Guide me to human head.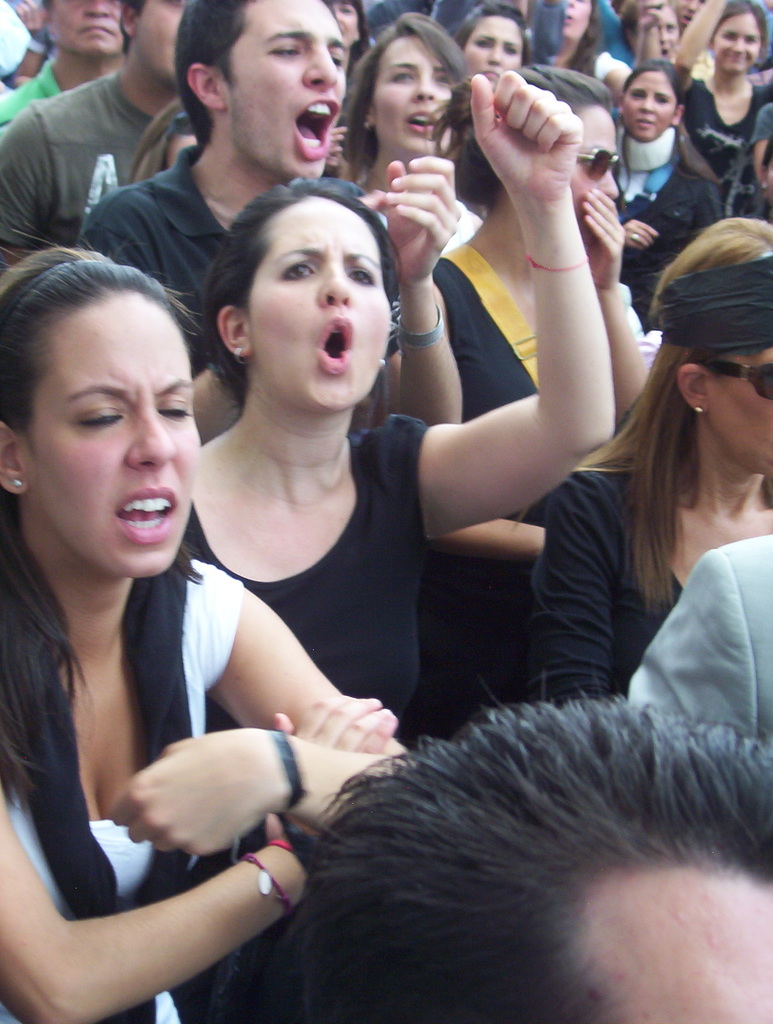
Guidance: (352,8,469,164).
